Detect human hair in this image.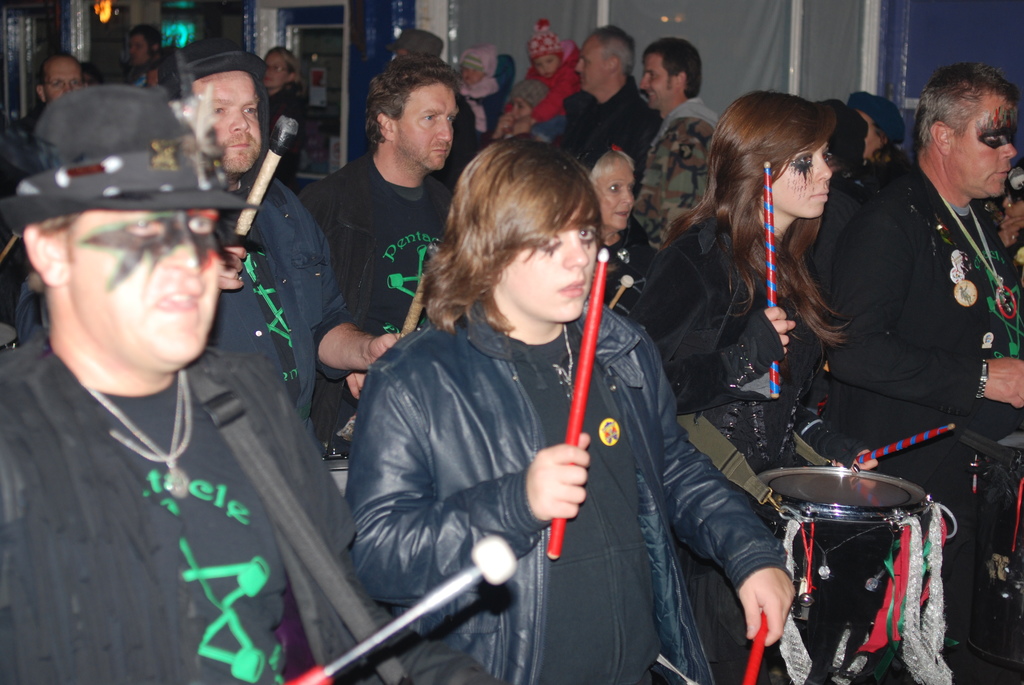
Detection: bbox=(266, 45, 297, 76).
